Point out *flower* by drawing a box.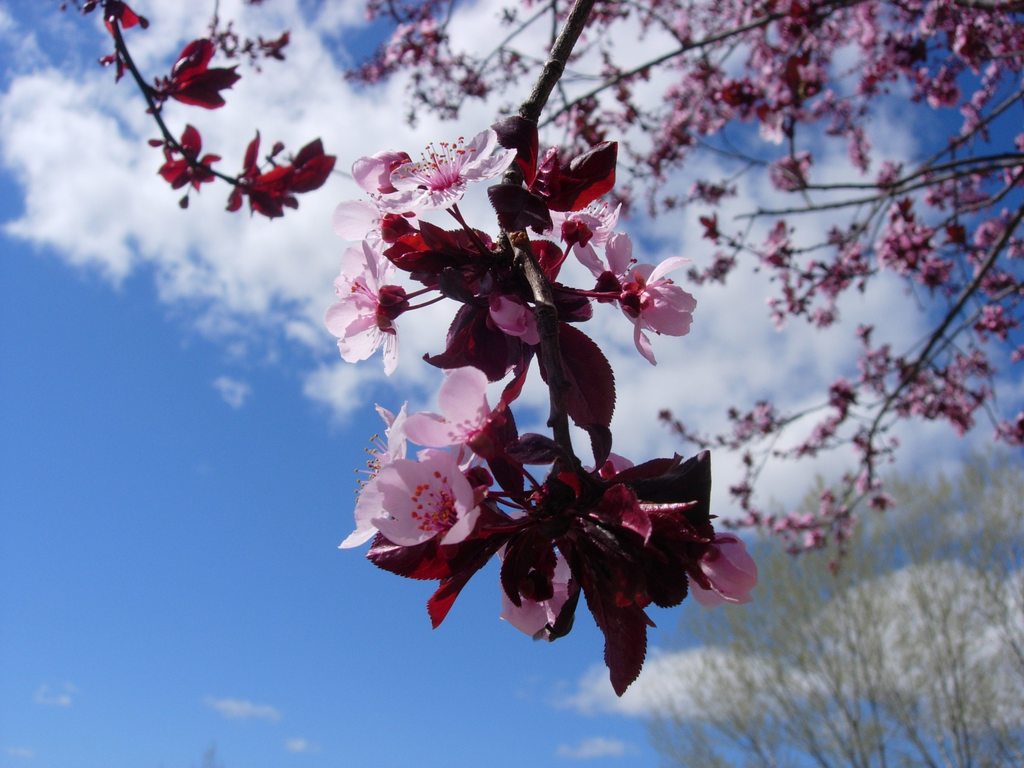
locate(168, 35, 240, 111).
